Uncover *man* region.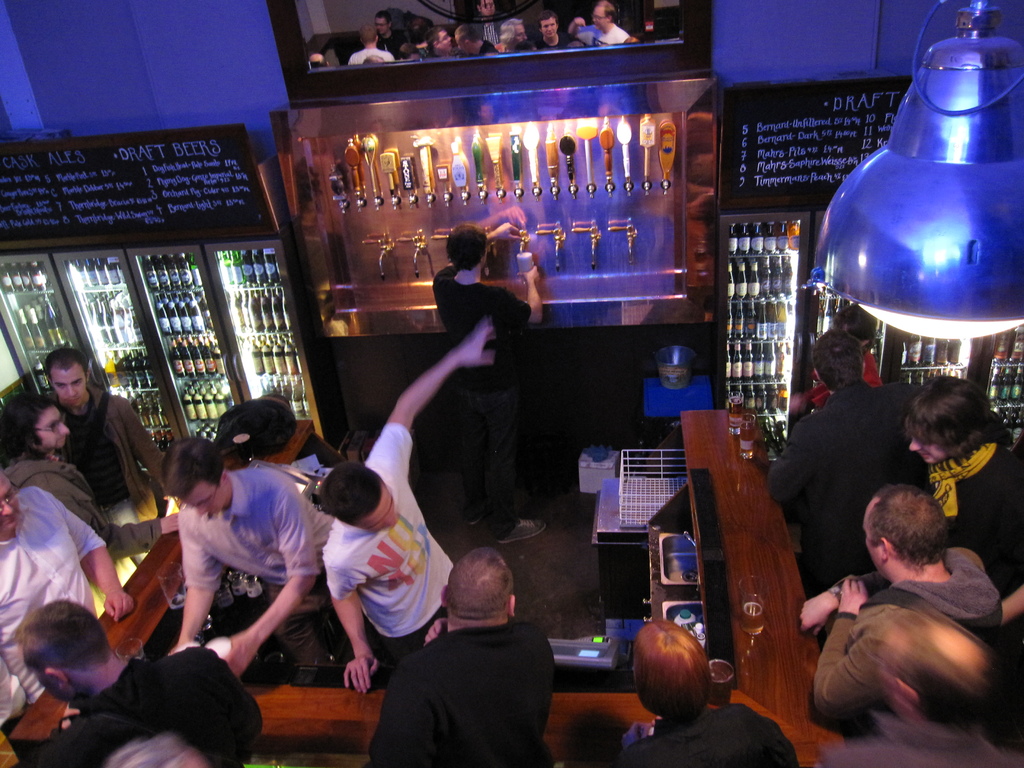
Uncovered: {"left": 0, "top": 463, "right": 134, "bottom": 739}.
